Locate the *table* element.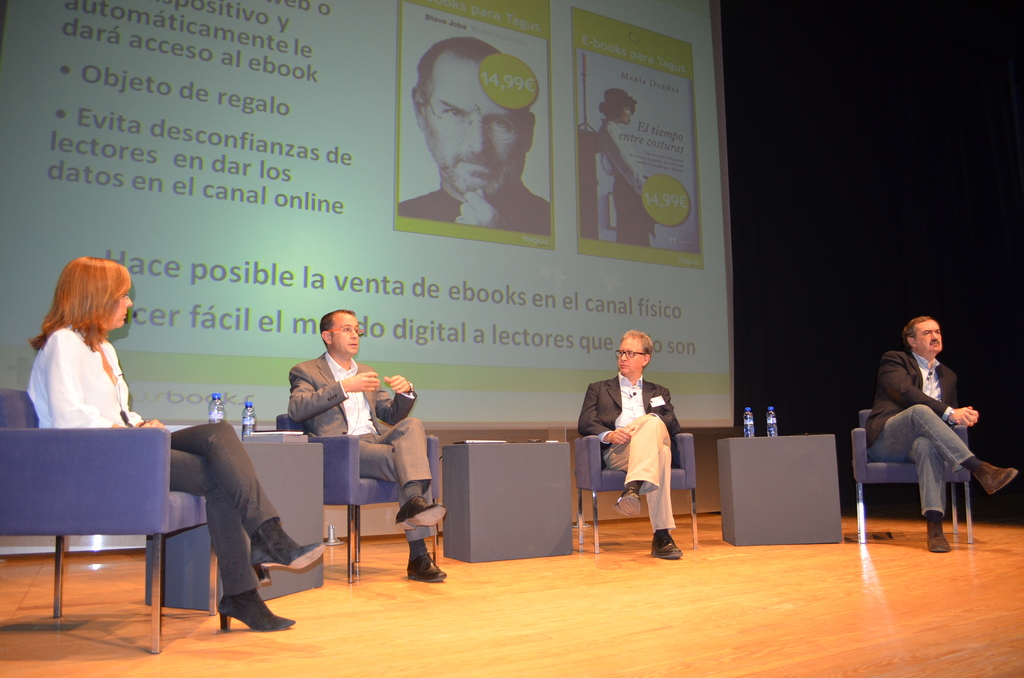
Element bbox: box(716, 433, 834, 550).
